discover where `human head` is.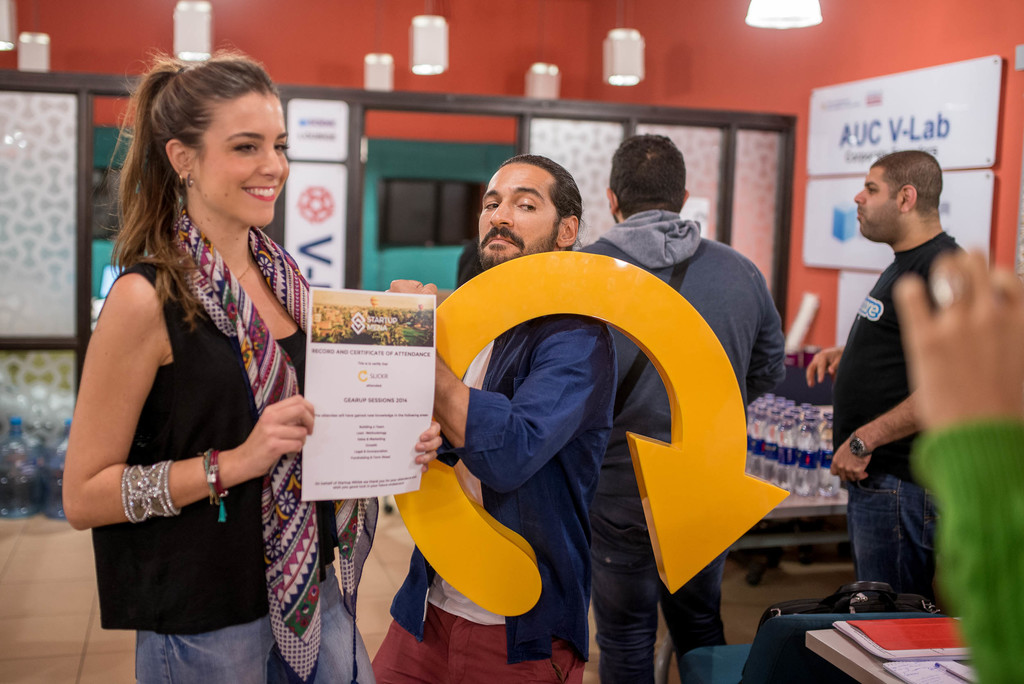
Discovered at {"left": 465, "top": 149, "right": 586, "bottom": 256}.
